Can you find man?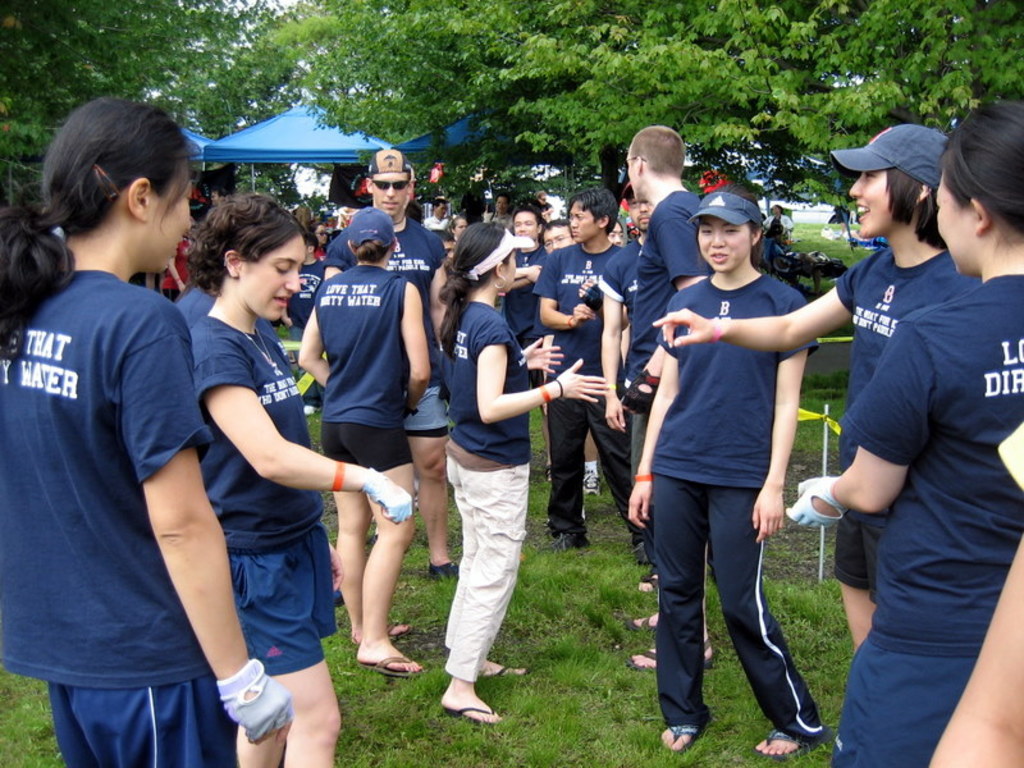
Yes, bounding box: {"left": 417, "top": 196, "right": 452, "bottom": 237}.
